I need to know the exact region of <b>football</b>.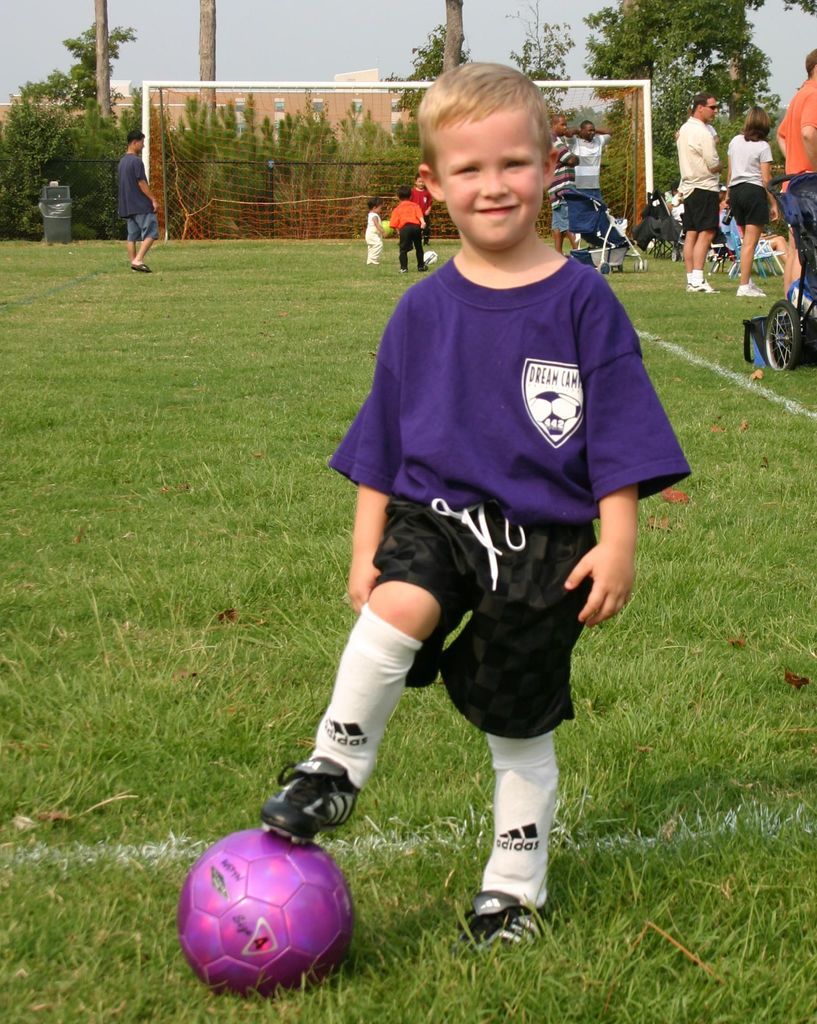
Region: 175/824/356/1002.
